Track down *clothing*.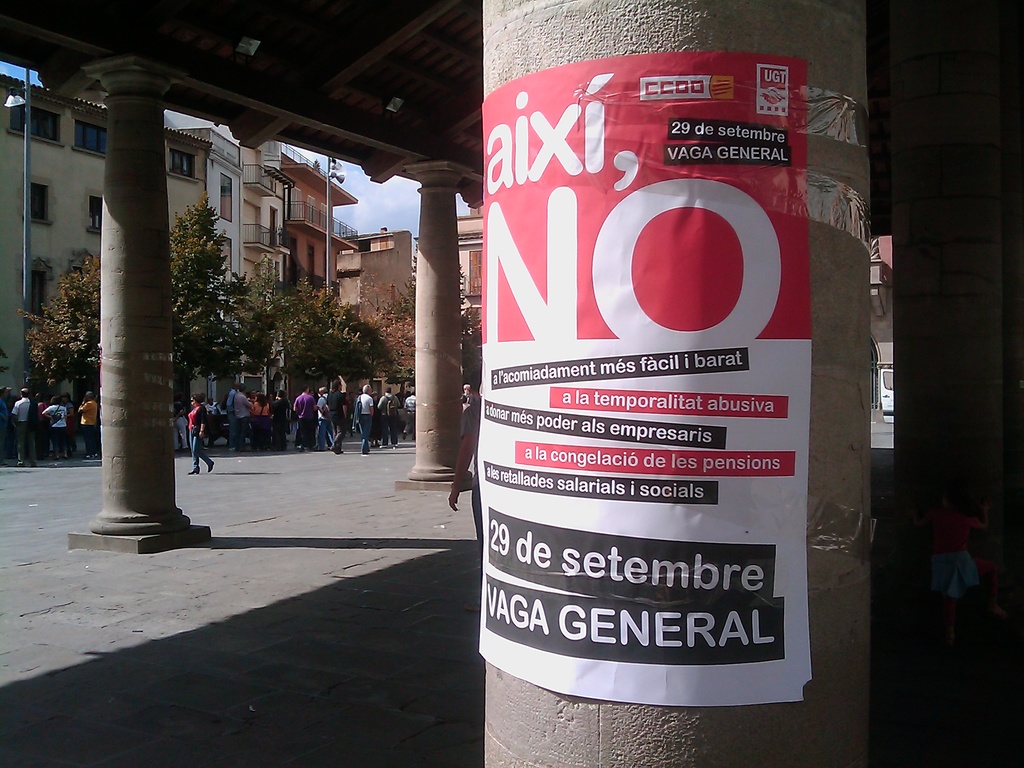
Tracked to left=79, top=400, right=97, bottom=456.
